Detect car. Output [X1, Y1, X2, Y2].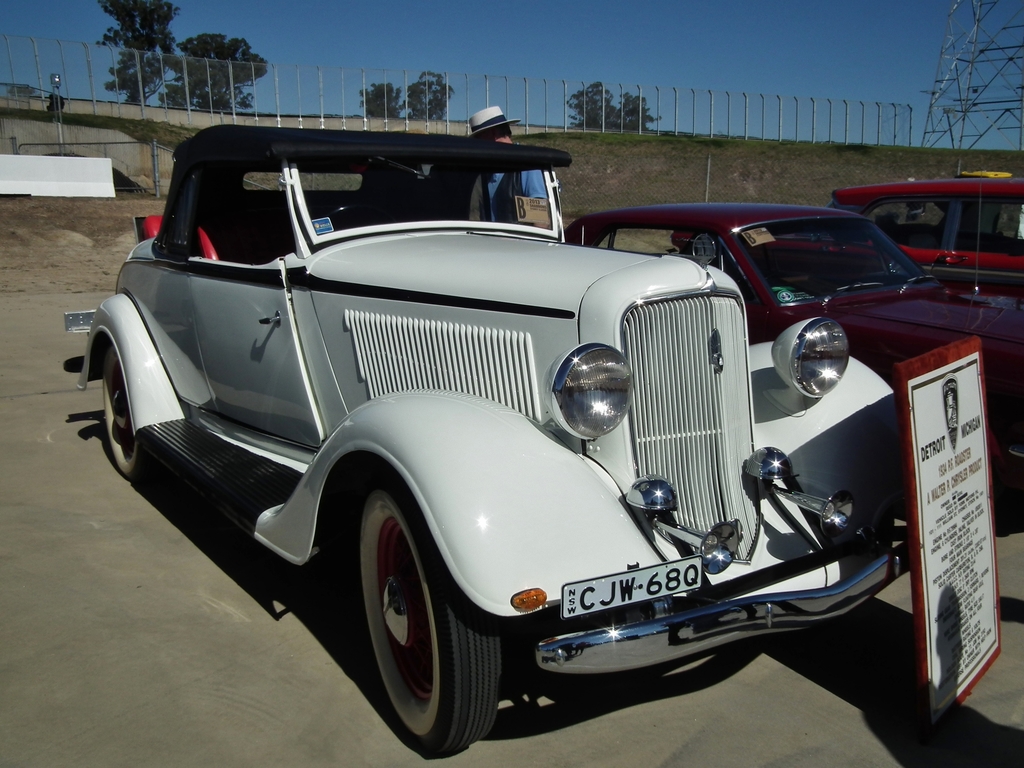
[562, 204, 1023, 481].
